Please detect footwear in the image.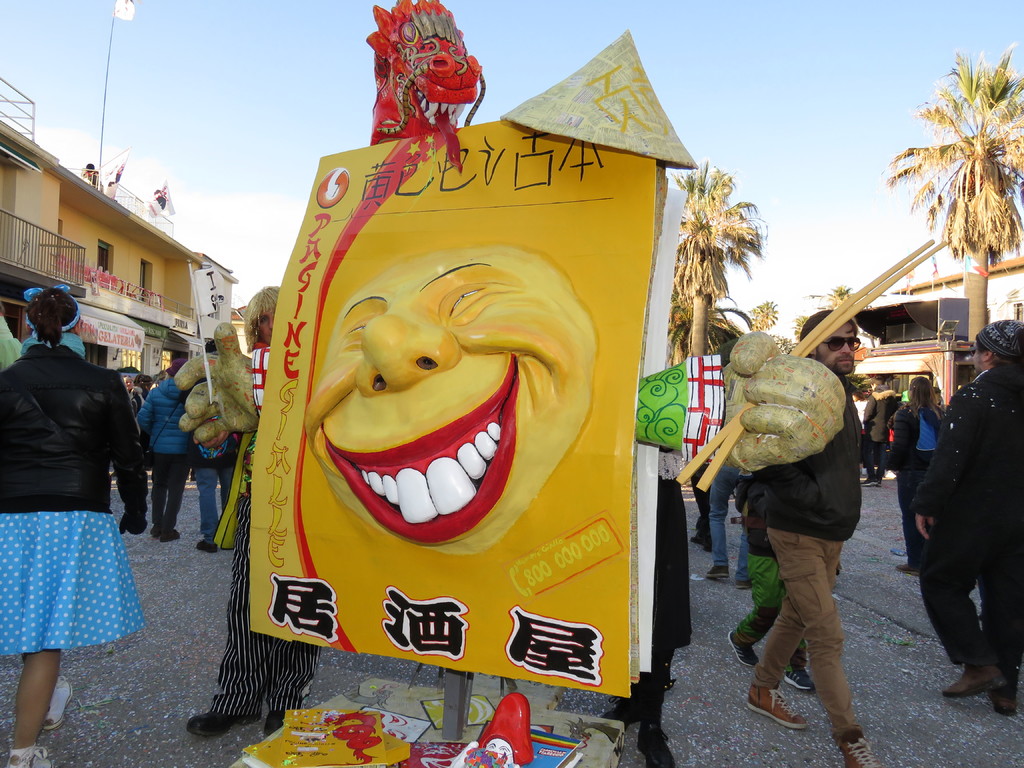
{"left": 946, "top": 662, "right": 1009, "bottom": 702}.
